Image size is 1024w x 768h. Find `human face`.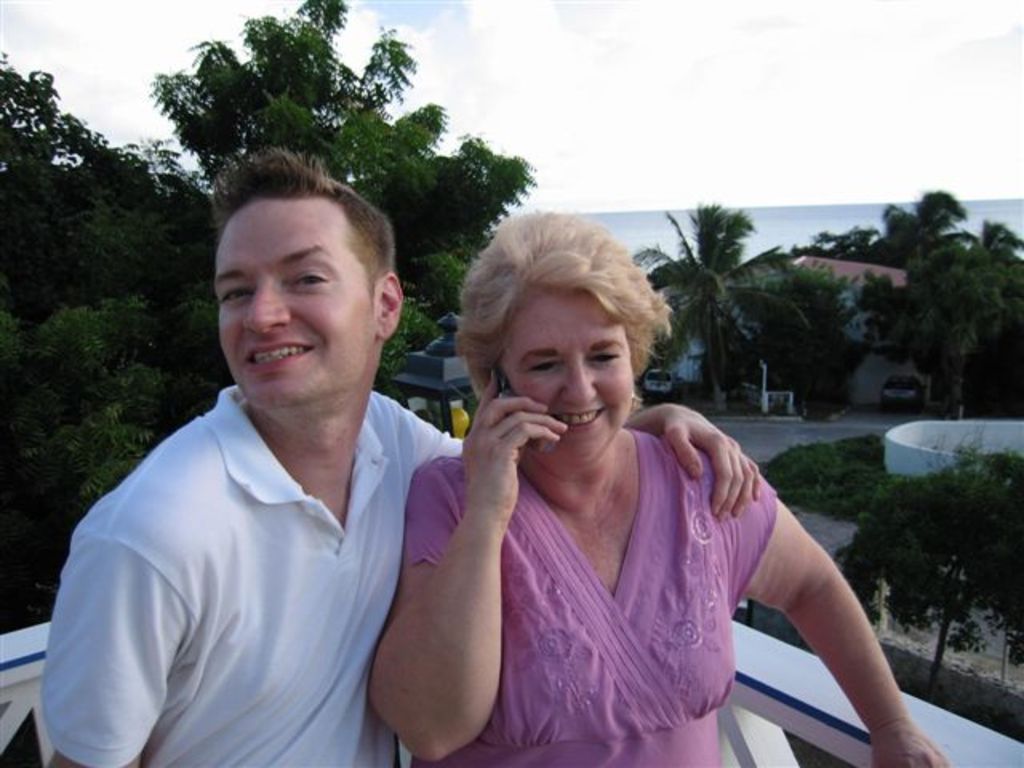
{"x1": 213, "y1": 189, "x2": 389, "y2": 411}.
